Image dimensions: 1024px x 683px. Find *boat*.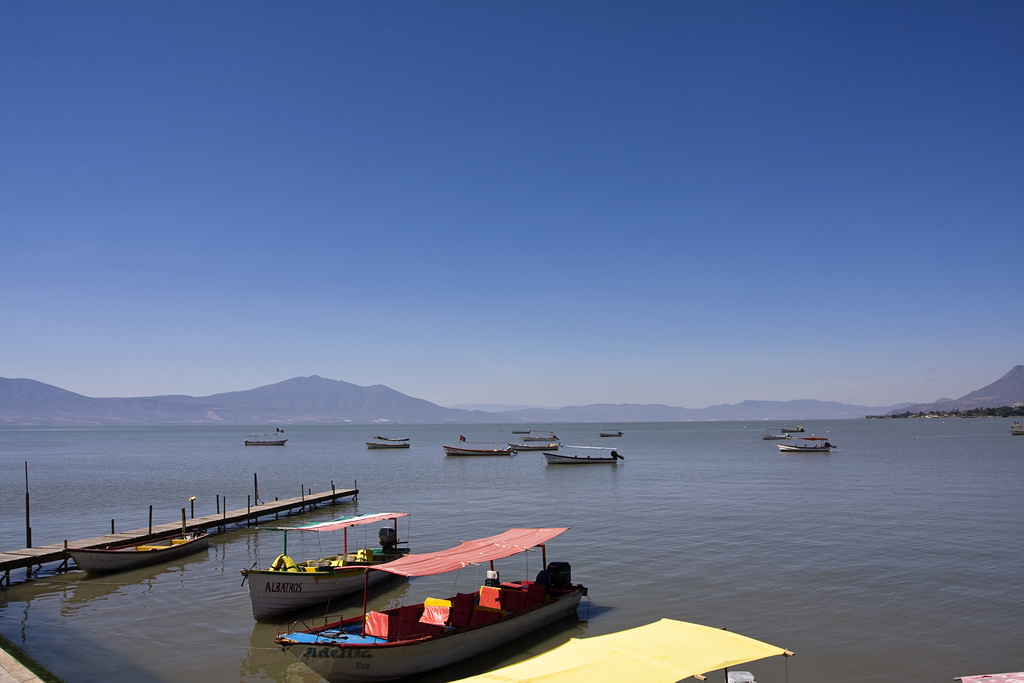
x1=243 y1=432 x2=285 y2=449.
